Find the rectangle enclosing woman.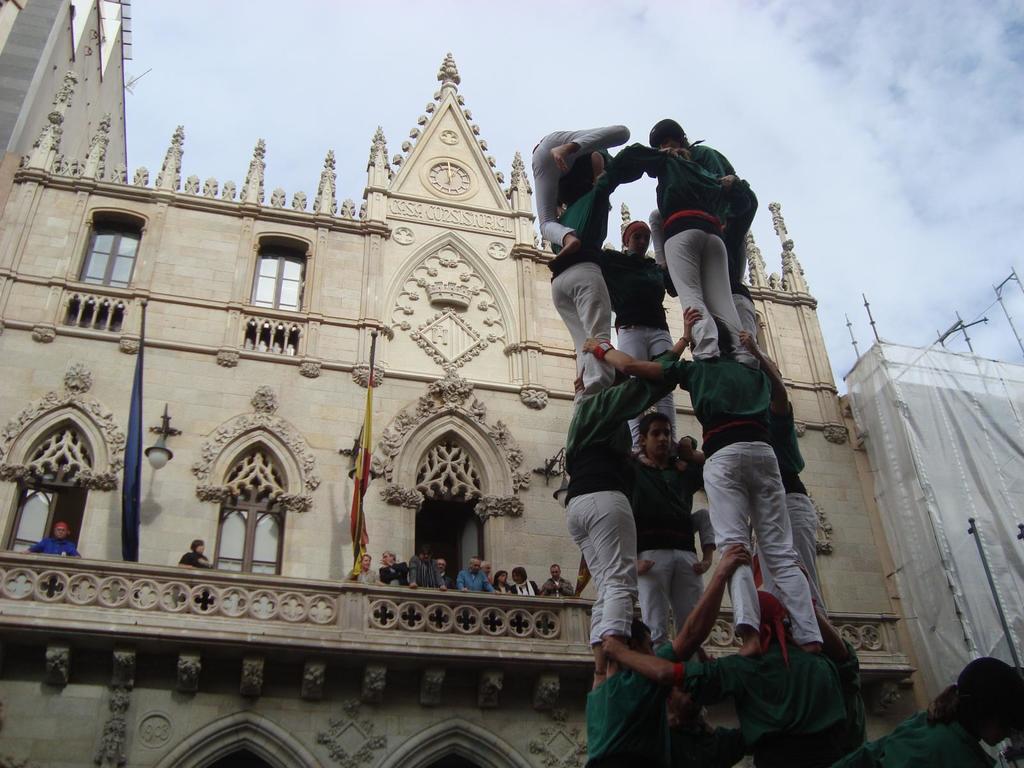
bbox(586, 217, 680, 474).
